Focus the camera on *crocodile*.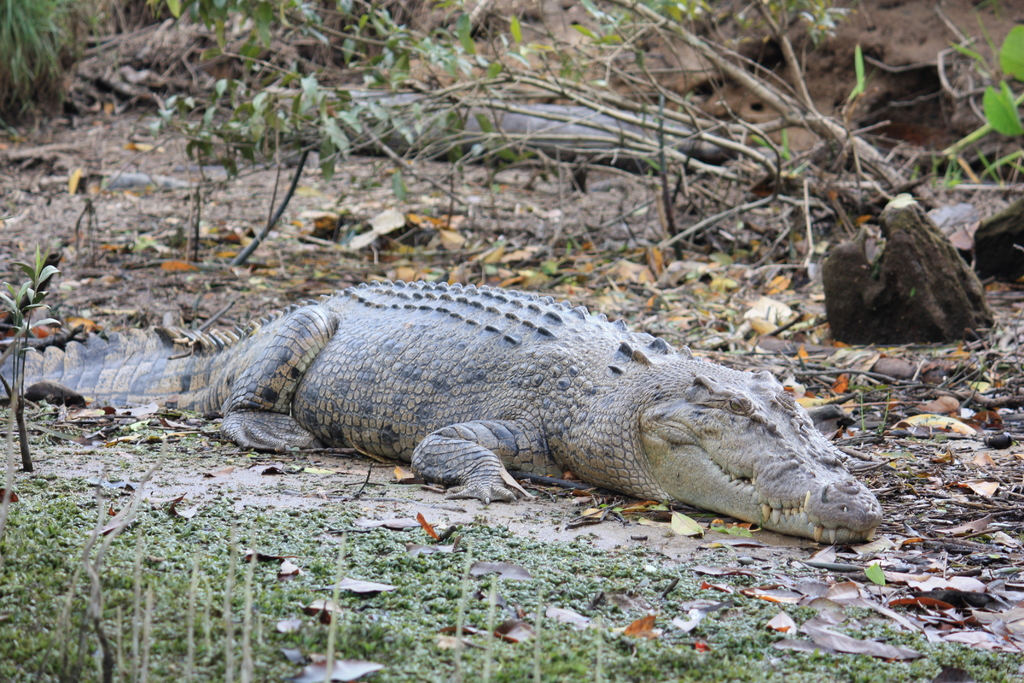
Focus region: x1=0, y1=279, x2=880, y2=542.
